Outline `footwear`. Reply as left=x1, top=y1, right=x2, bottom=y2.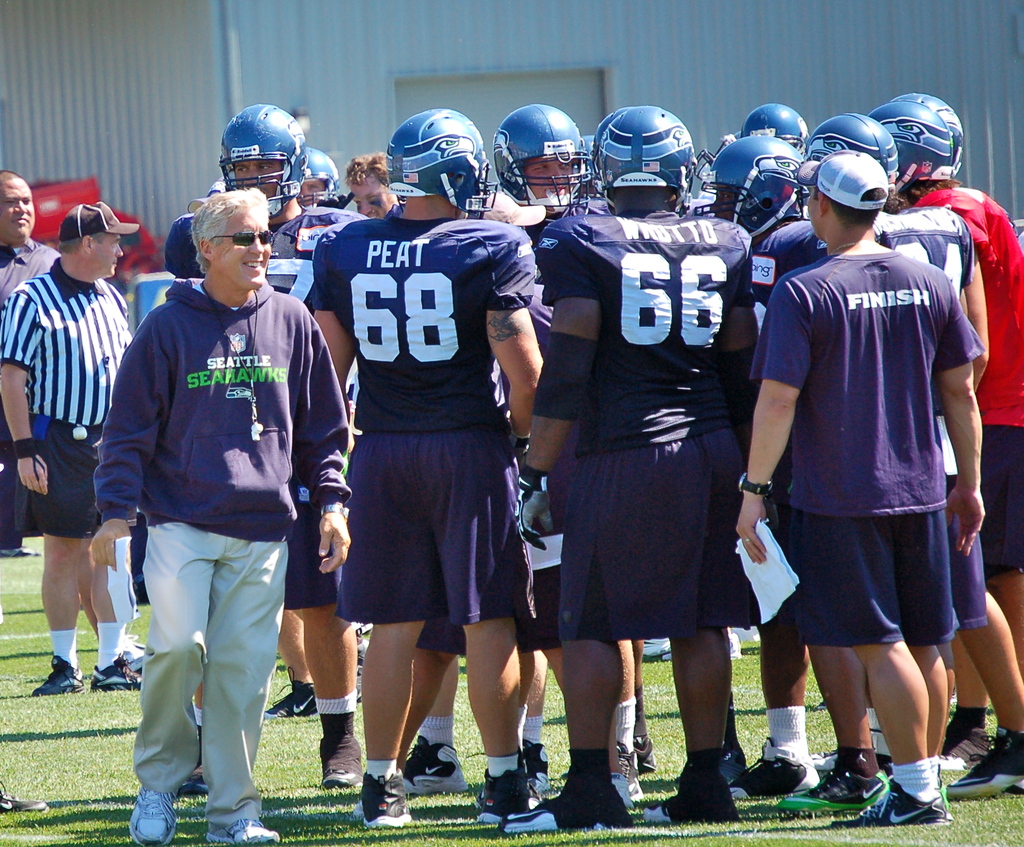
left=776, top=755, right=897, bottom=807.
